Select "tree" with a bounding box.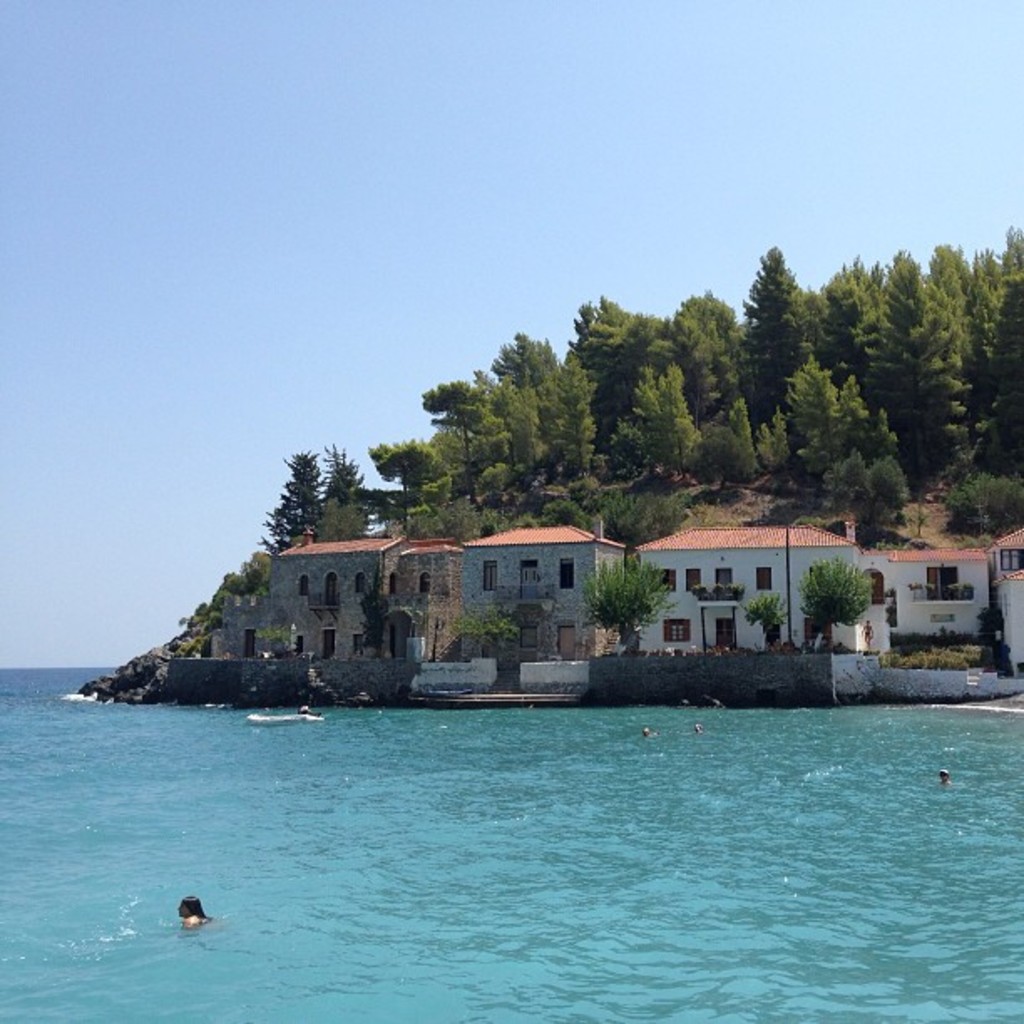
<box>796,376,880,474</box>.
